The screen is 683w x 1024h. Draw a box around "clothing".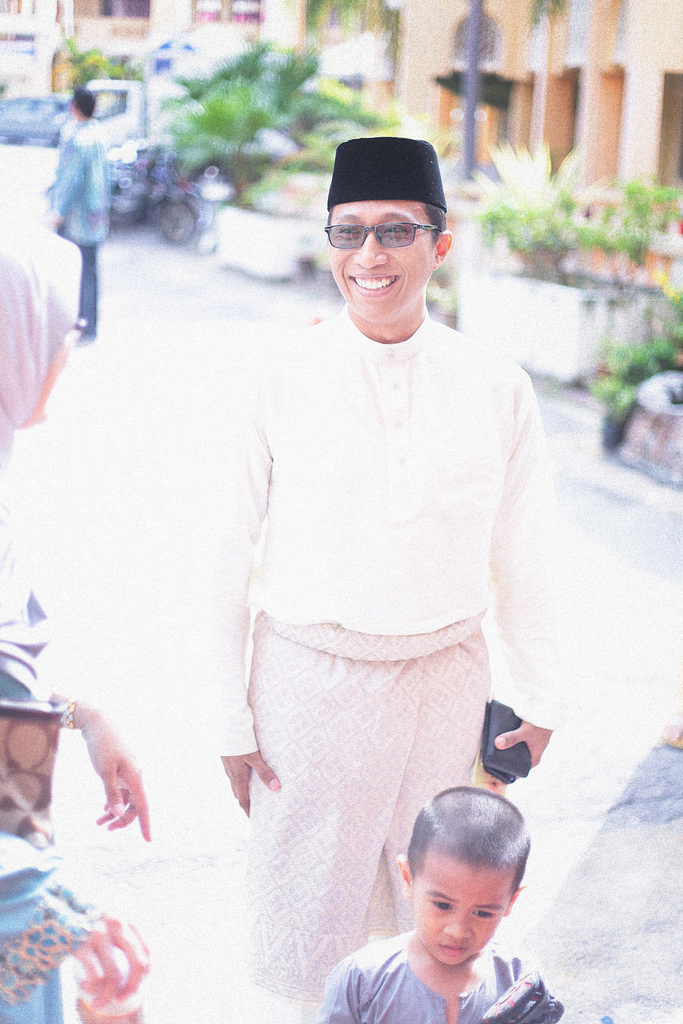
box(184, 198, 589, 954).
